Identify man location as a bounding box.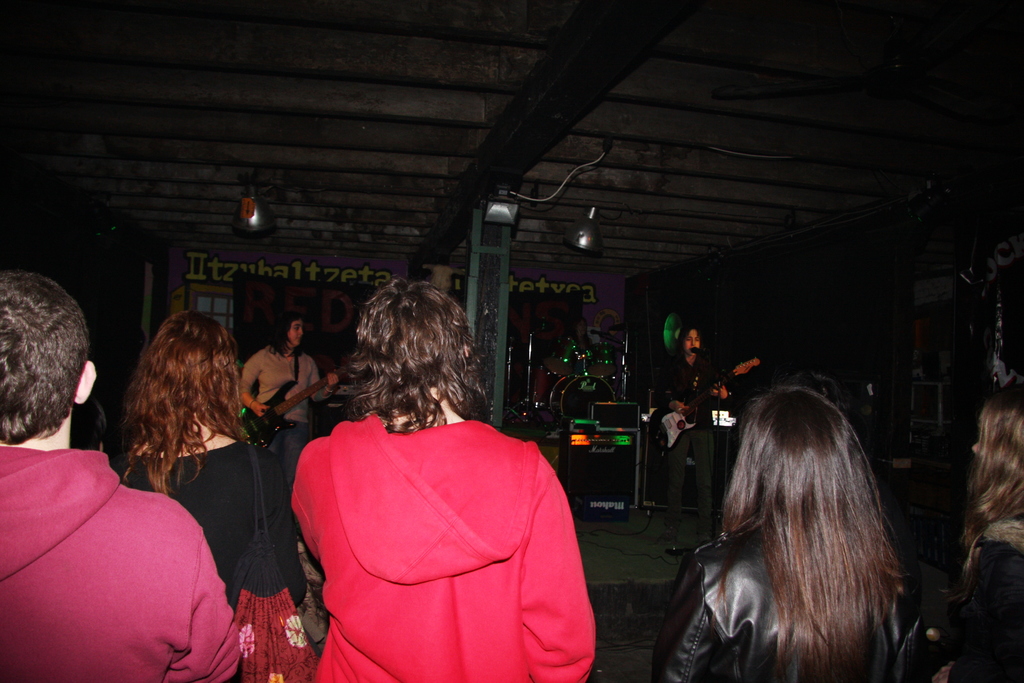
{"x1": 0, "y1": 270, "x2": 241, "y2": 682}.
